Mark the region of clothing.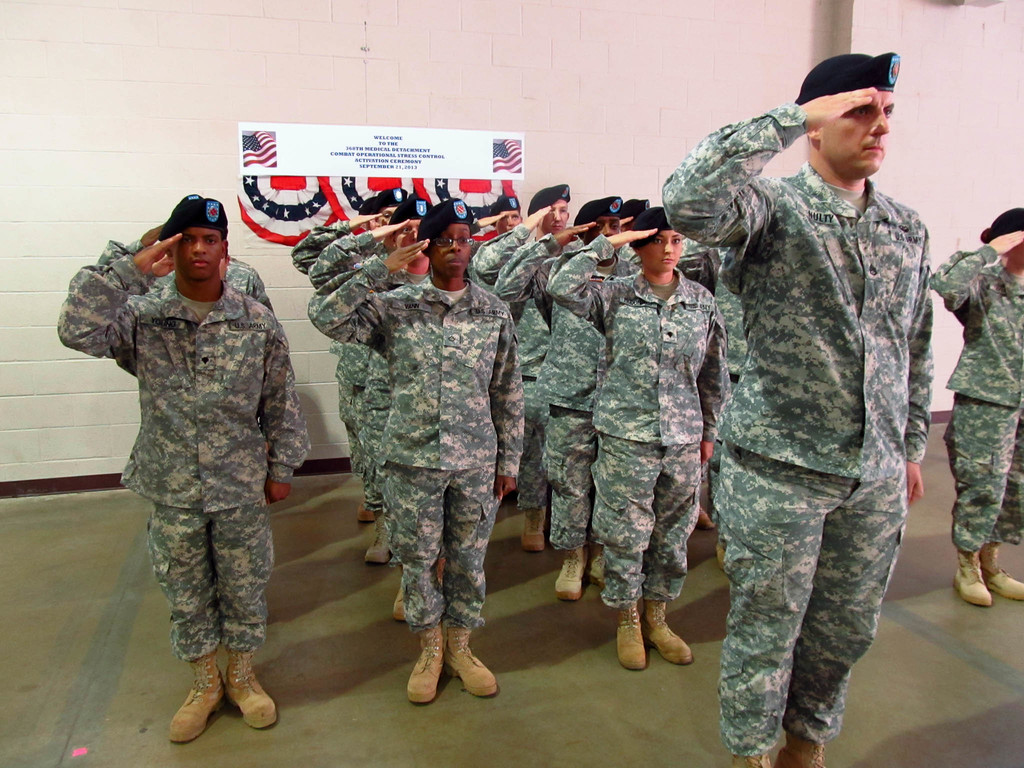
Region: (x1=63, y1=238, x2=275, y2=320).
